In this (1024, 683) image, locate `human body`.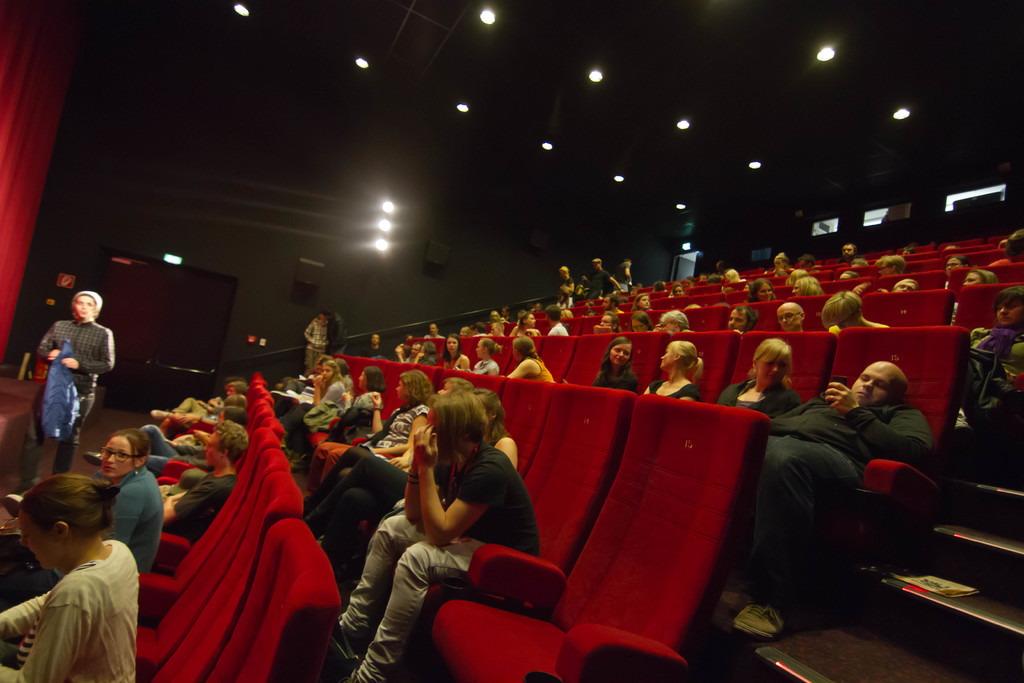
Bounding box: pyautogui.locateOnScreen(95, 425, 166, 569).
